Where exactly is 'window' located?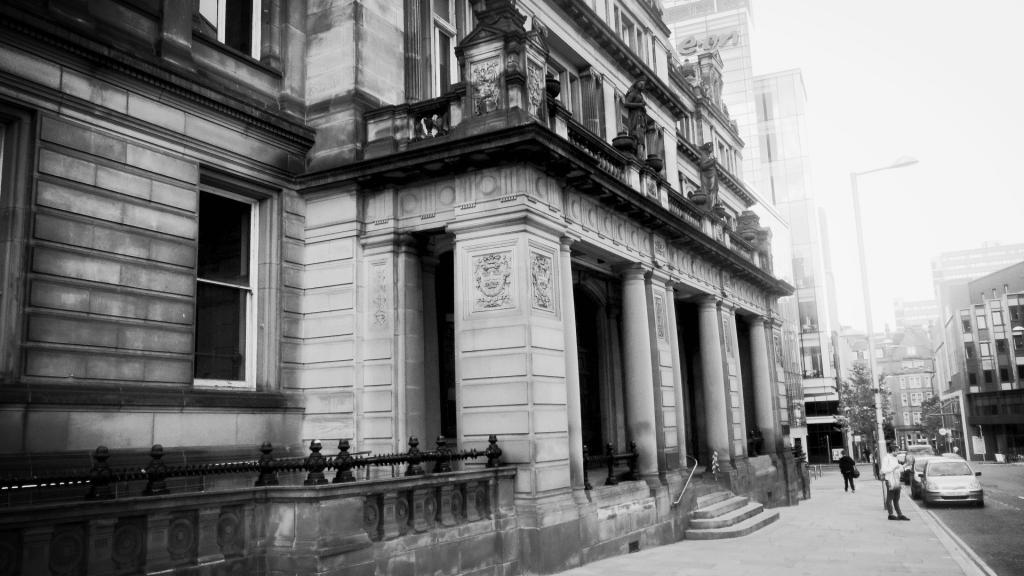
Its bounding box is Rect(911, 359, 924, 368).
